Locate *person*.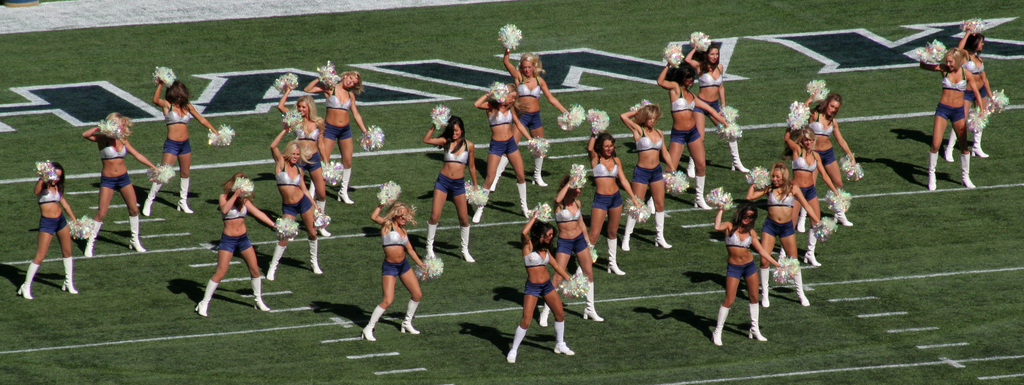
Bounding box: detection(362, 177, 416, 334).
